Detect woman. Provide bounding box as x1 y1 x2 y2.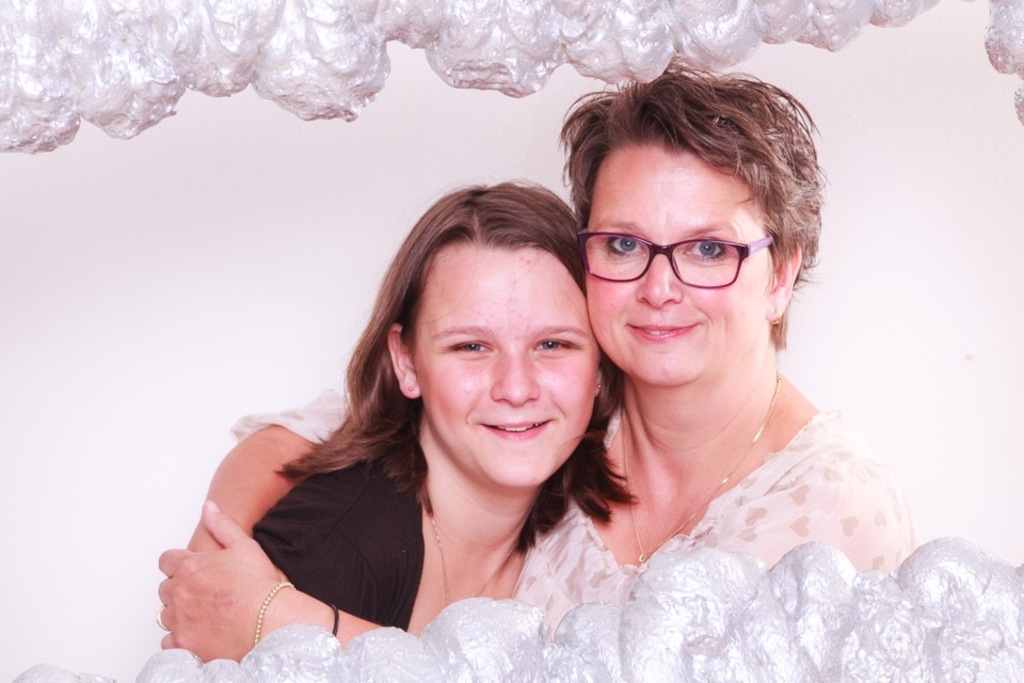
153 43 914 667.
